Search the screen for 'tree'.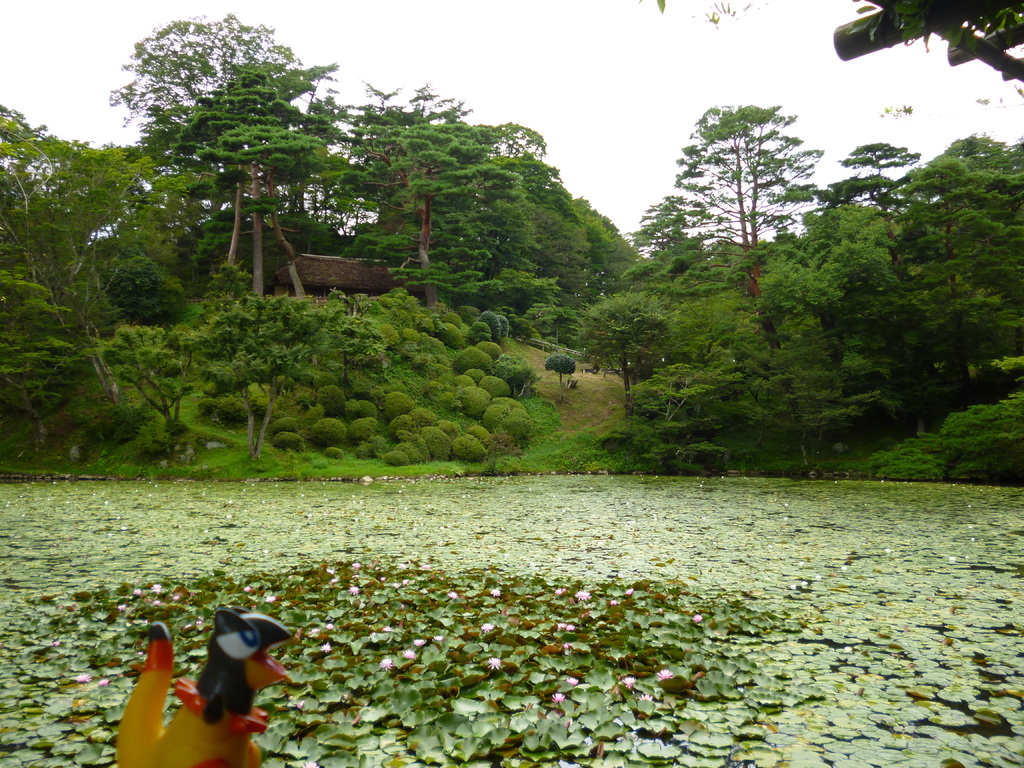
Found at (left=516, top=198, right=595, bottom=319).
